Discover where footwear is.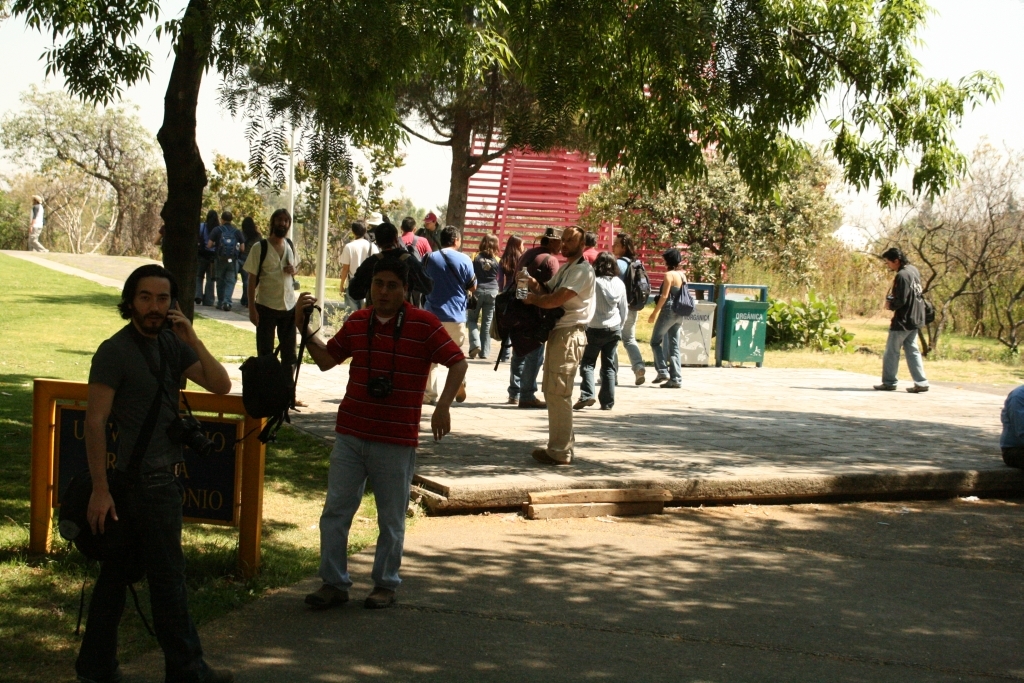
Discovered at (left=454, top=380, right=465, bottom=401).
